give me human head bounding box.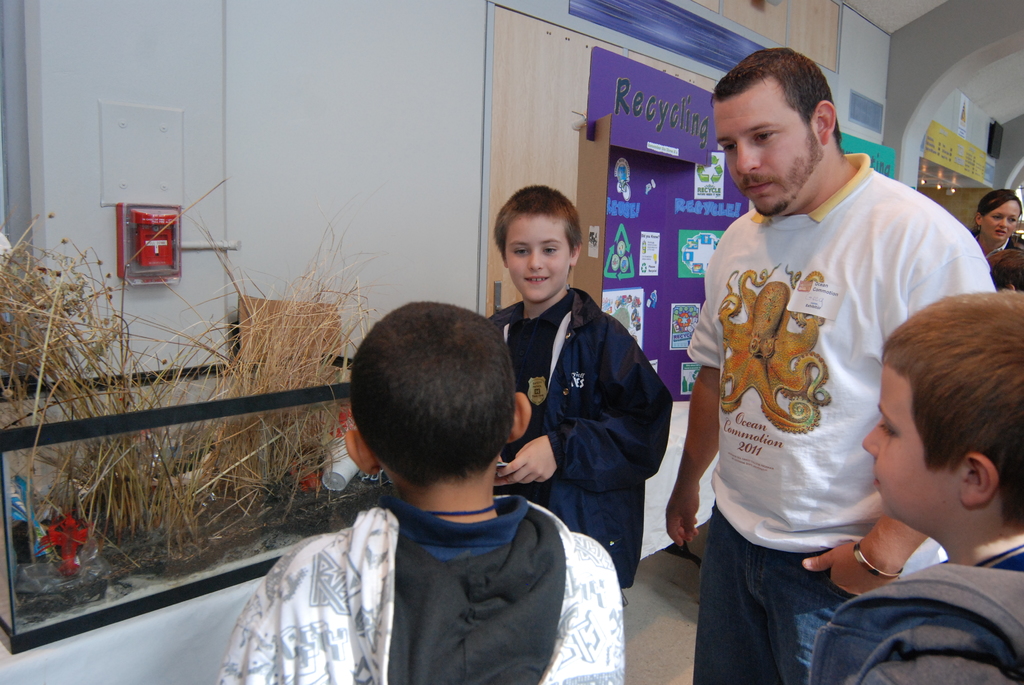
[877,285,1014,566].
